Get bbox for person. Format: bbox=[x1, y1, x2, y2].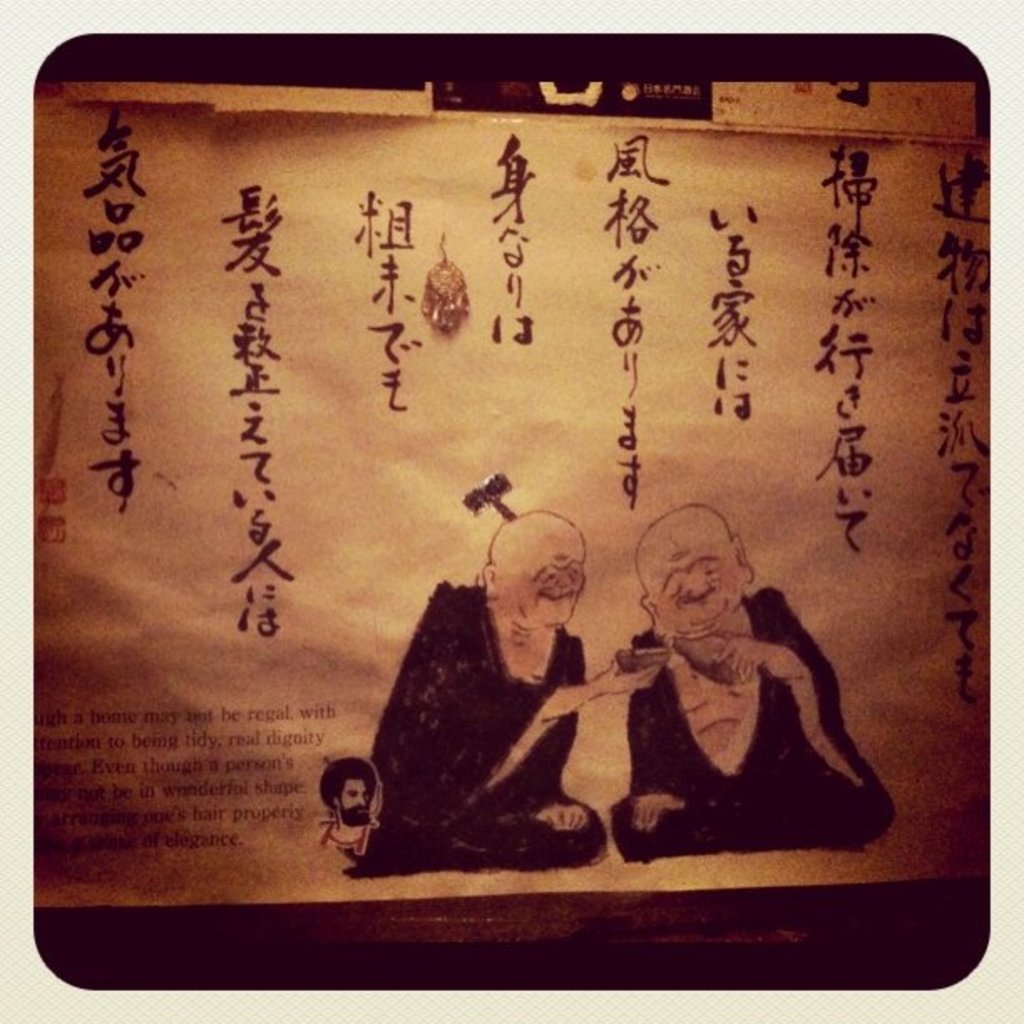
bbox=[363, 482, 639, 895].
